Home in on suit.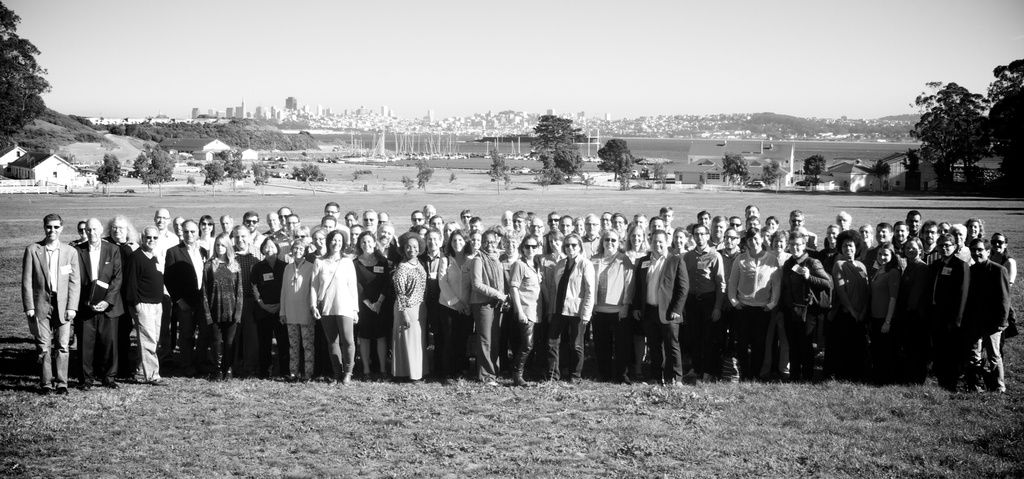
Homed in at 23, 238, 77, 391.
